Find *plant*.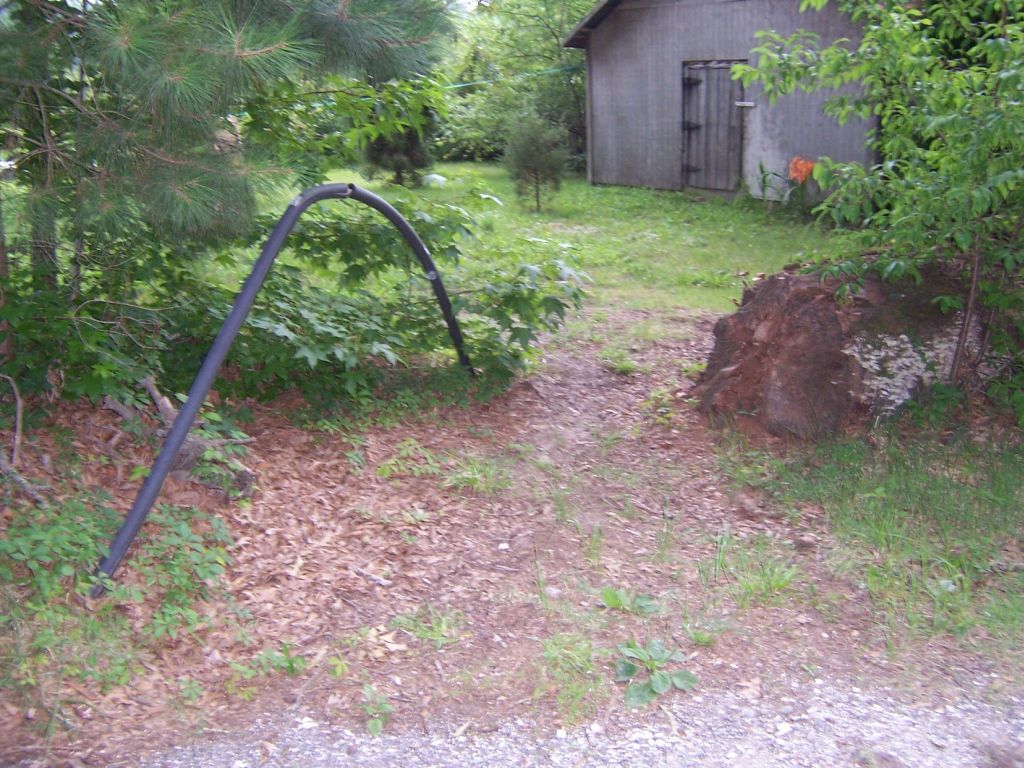
bbox=(595, 338, 628, 374).
